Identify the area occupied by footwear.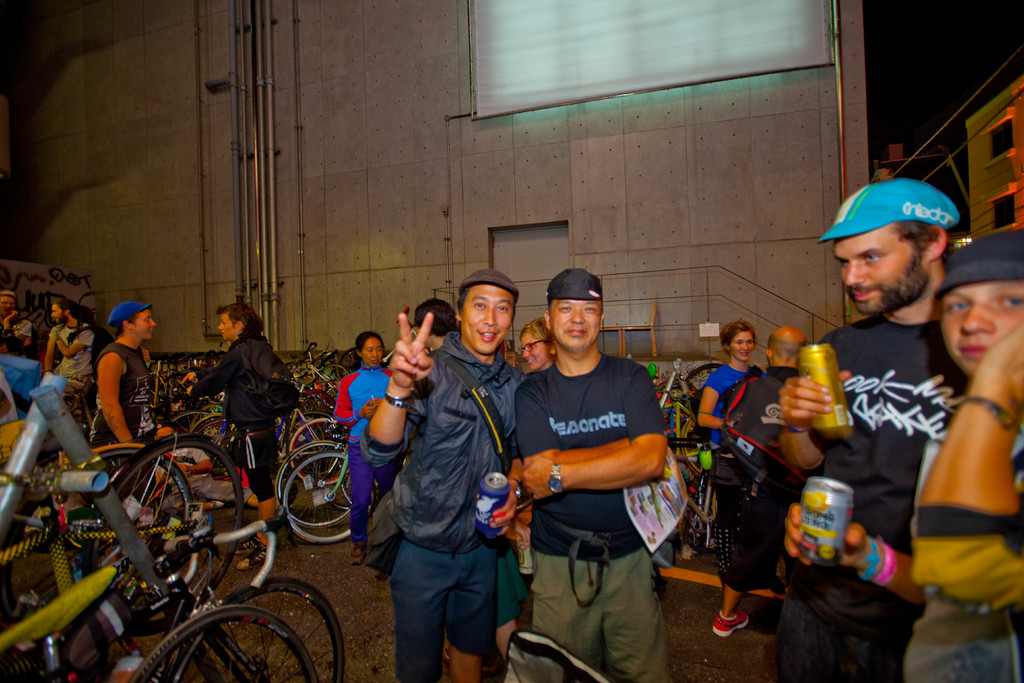
Area: <bbox>236, 539, 273, 573</bbox>.
